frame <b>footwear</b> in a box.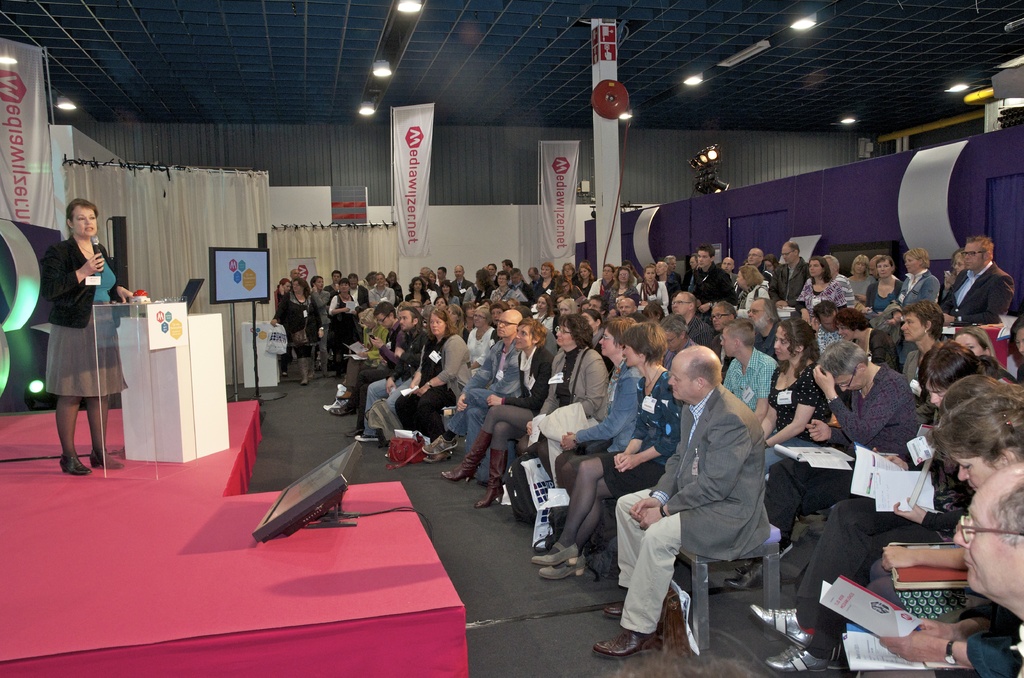
detection(328, 369, 337, 378).
